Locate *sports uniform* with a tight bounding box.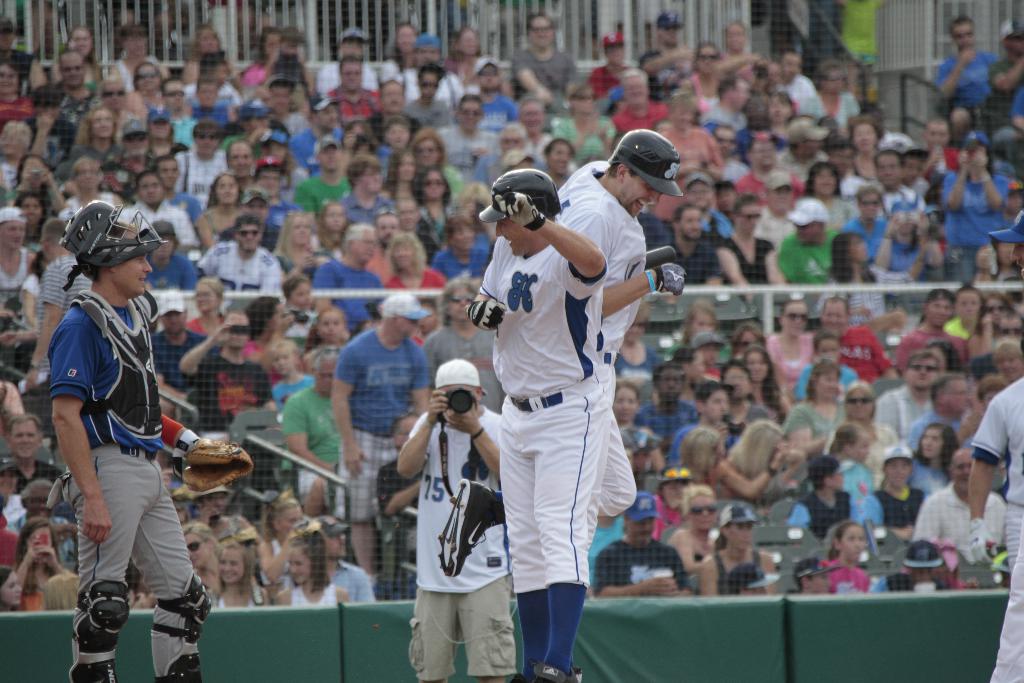
bbox(462, 236, 606, 682).
